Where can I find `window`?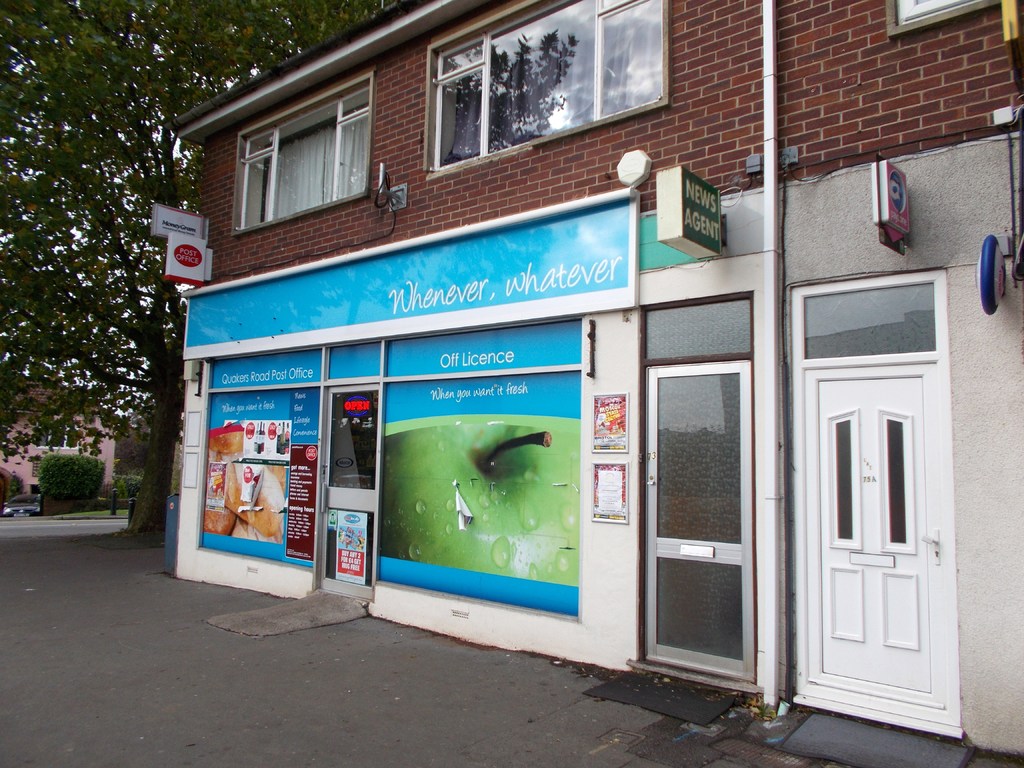
You can find it at <region>897, 0, 984, 22</region>.
